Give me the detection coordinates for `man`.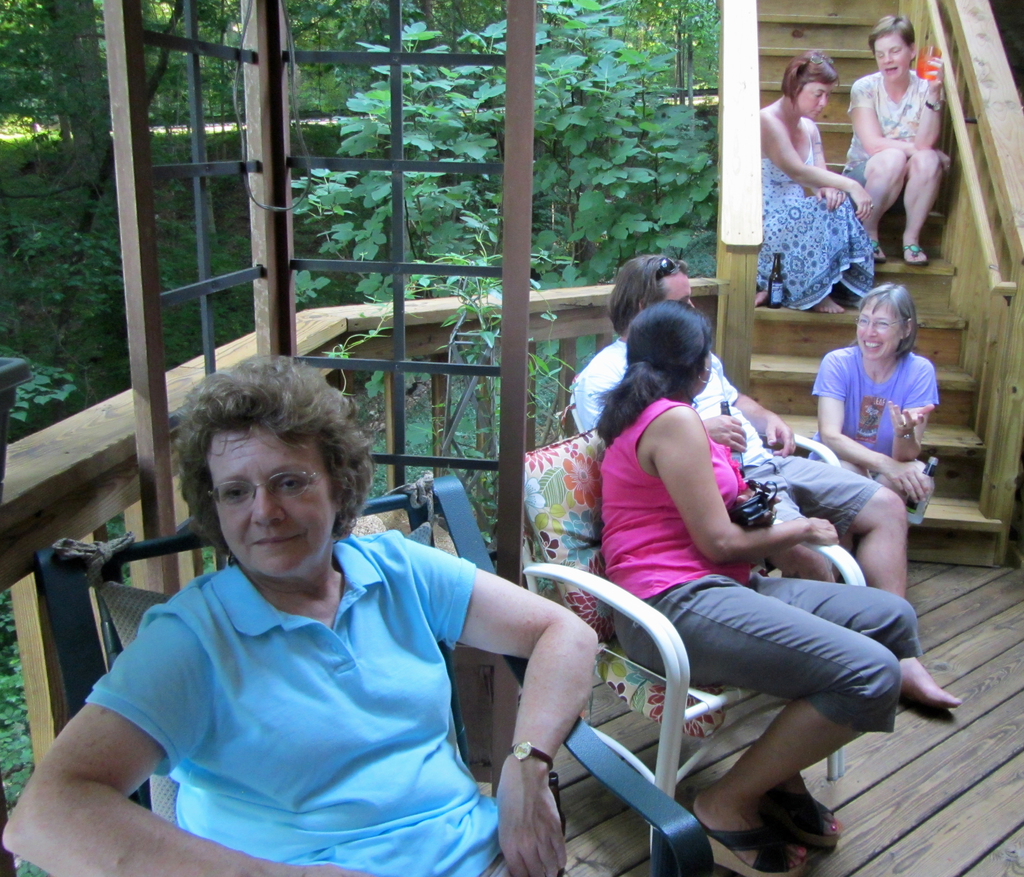
[x1=565, y1=252, x2=966, y2=707].
